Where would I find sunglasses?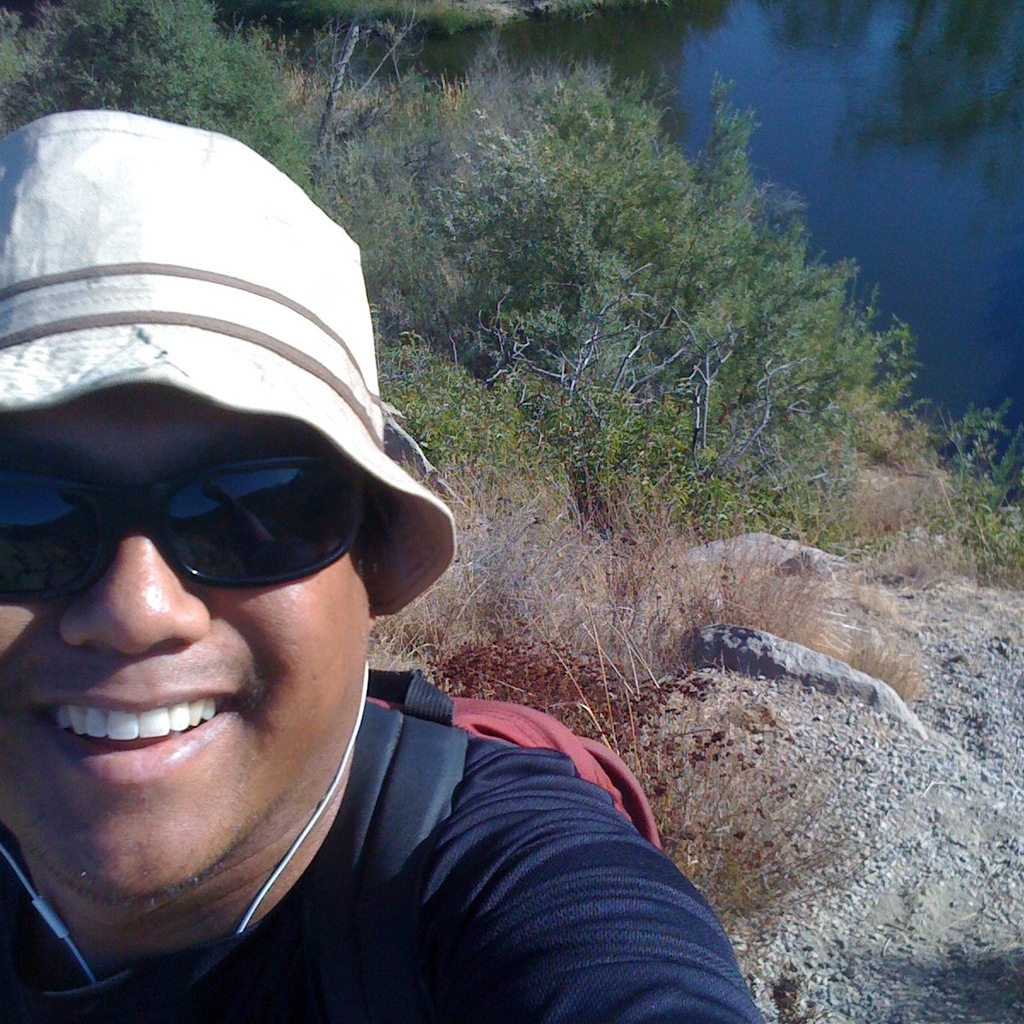
At <region>0, 461, 361, 605</region>.
